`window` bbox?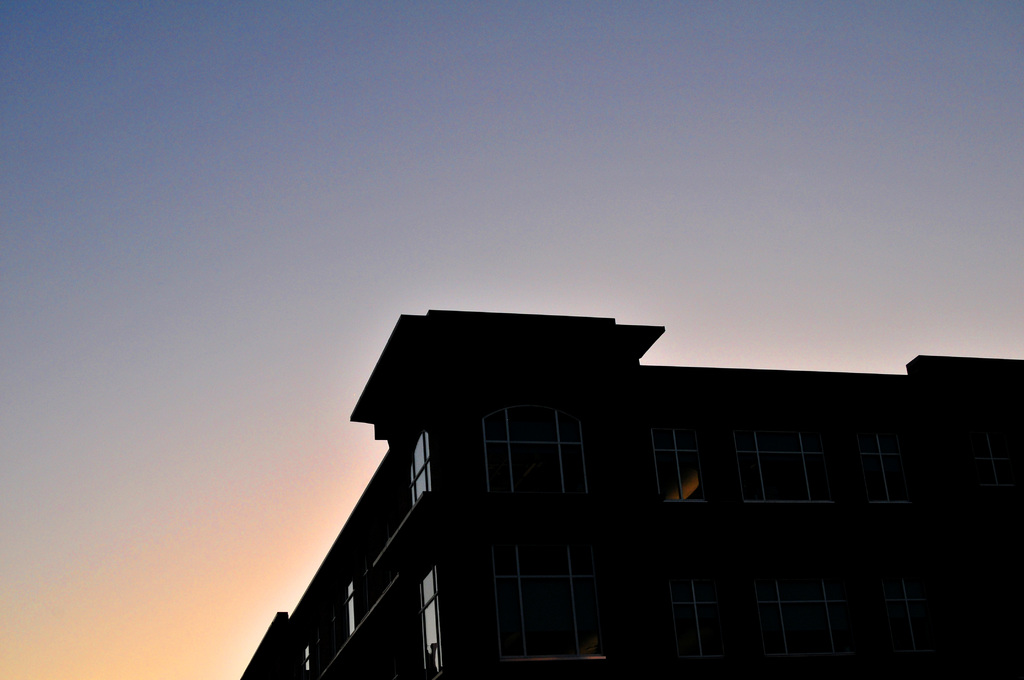
l=733, t=430, r=918, b=506
